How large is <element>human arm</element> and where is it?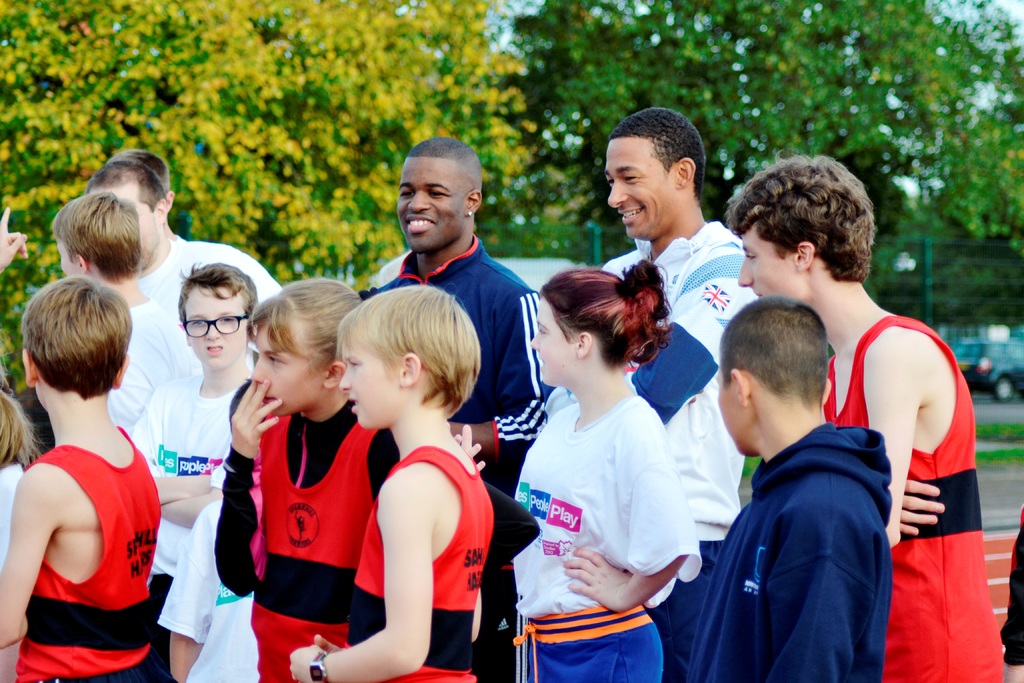
Bounding box: {"left": 0, "top": 457, "right": 63, "bottom": 655}.
